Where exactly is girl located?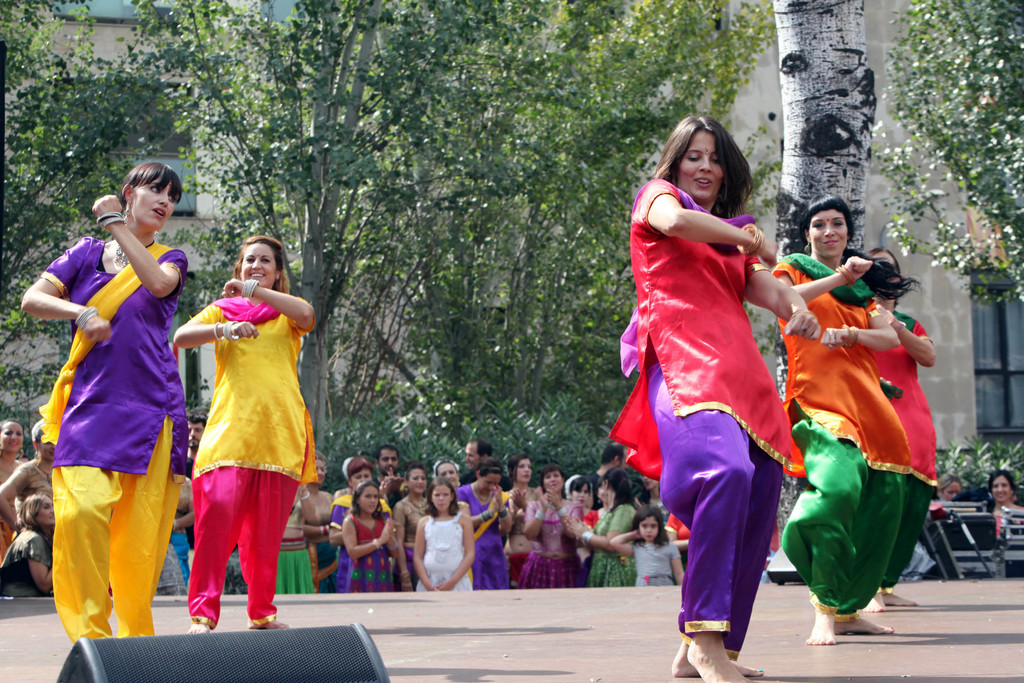
Its bounding box is detection(343, 481, 399, 593).
